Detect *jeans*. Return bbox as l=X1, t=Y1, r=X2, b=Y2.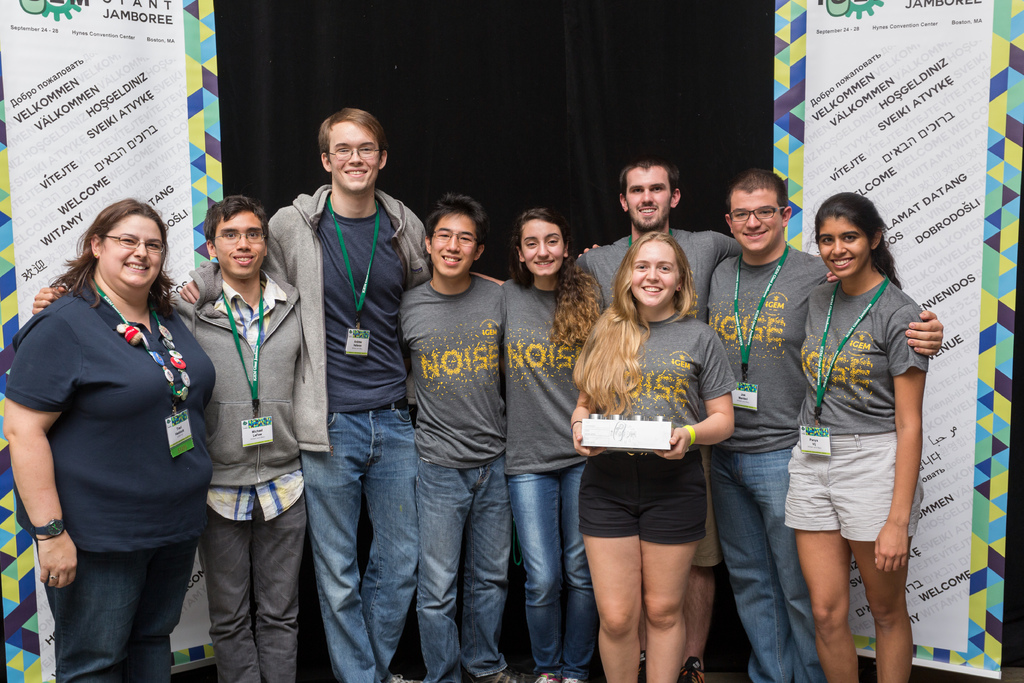
l=43, t=523, r=190, b=675.
